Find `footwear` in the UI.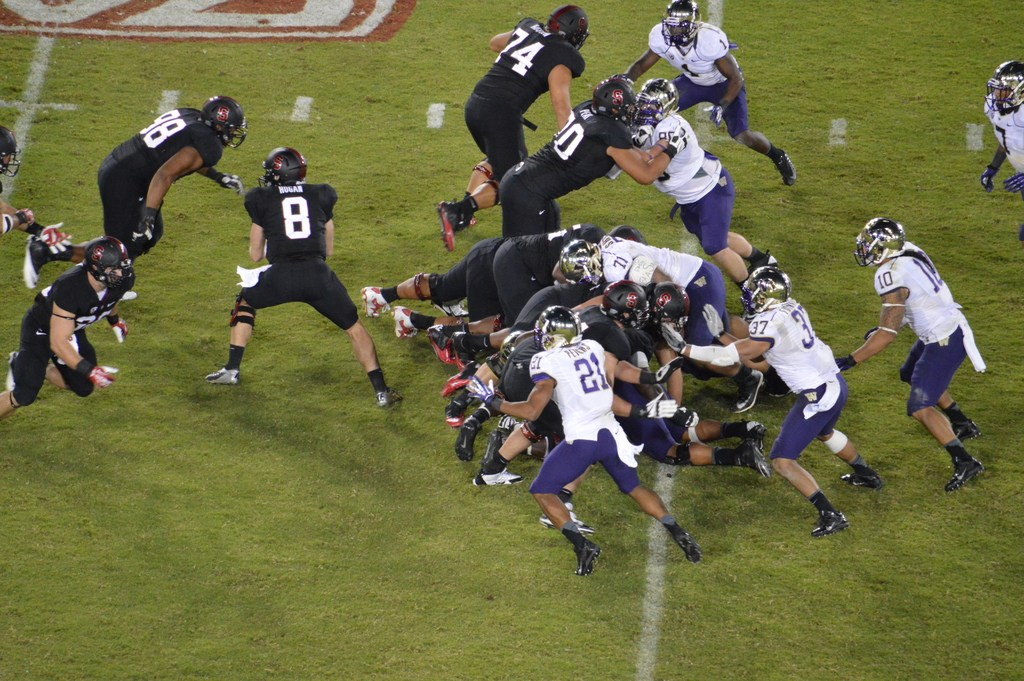
UI element at [left=376, top=383, right=409, bottom=411].
